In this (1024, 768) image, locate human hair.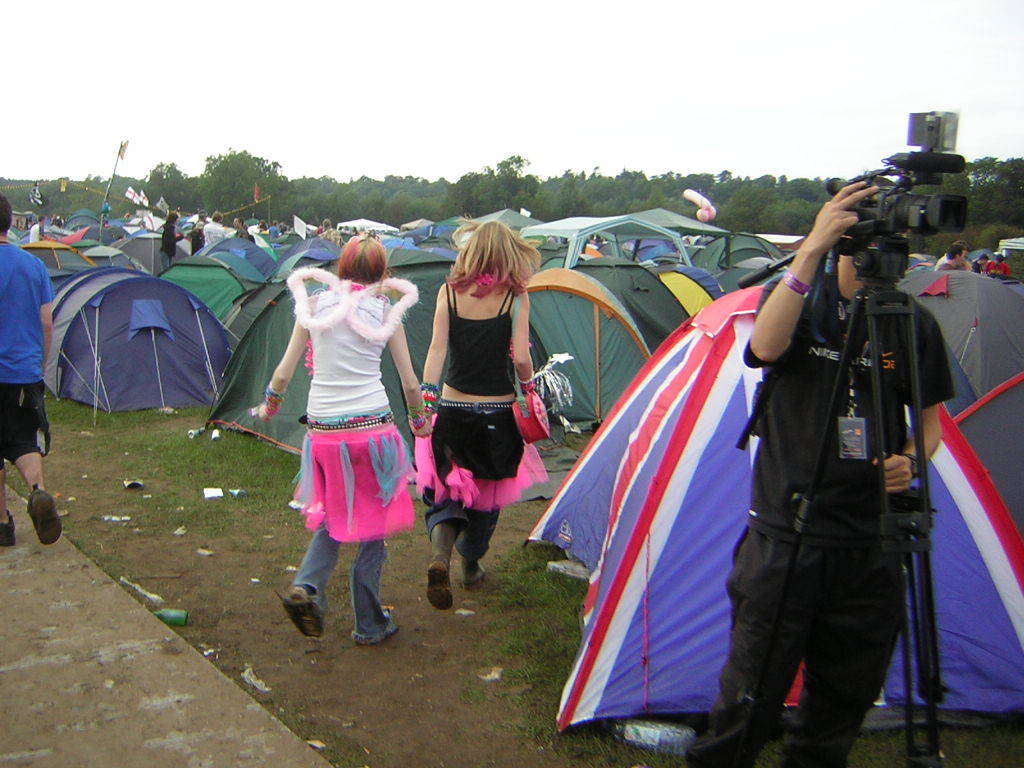
Bounding box: [x1=979, y1=253, x2=986, y2=262].
